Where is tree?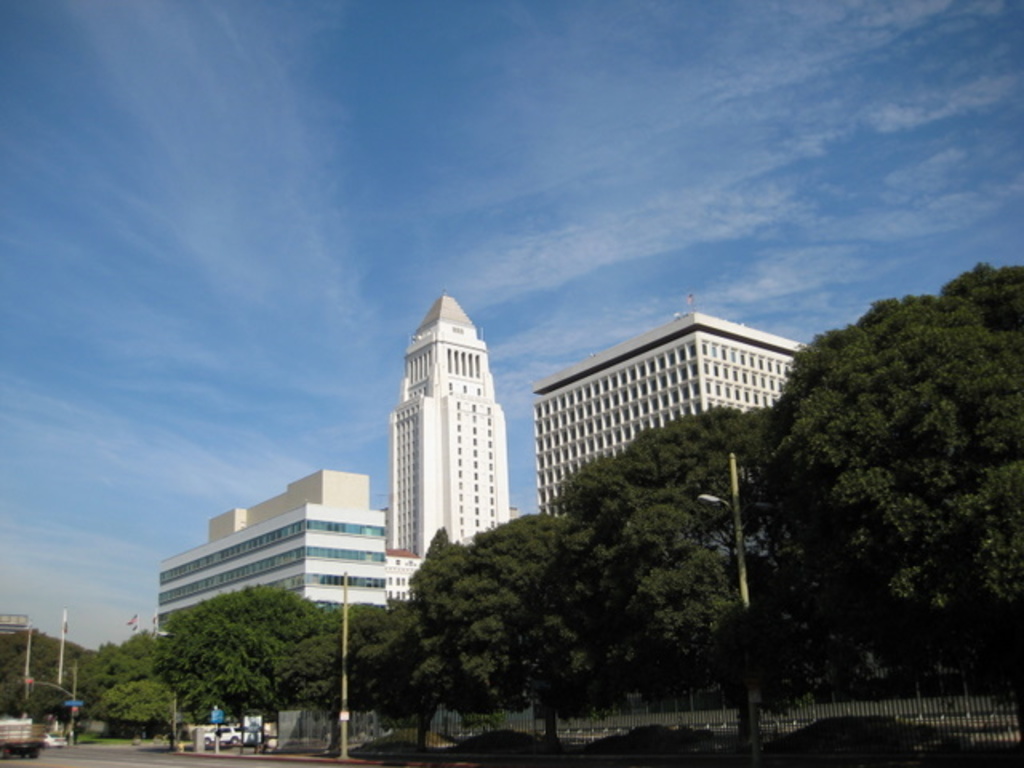
Rect(744, 229, 1005, 706).
